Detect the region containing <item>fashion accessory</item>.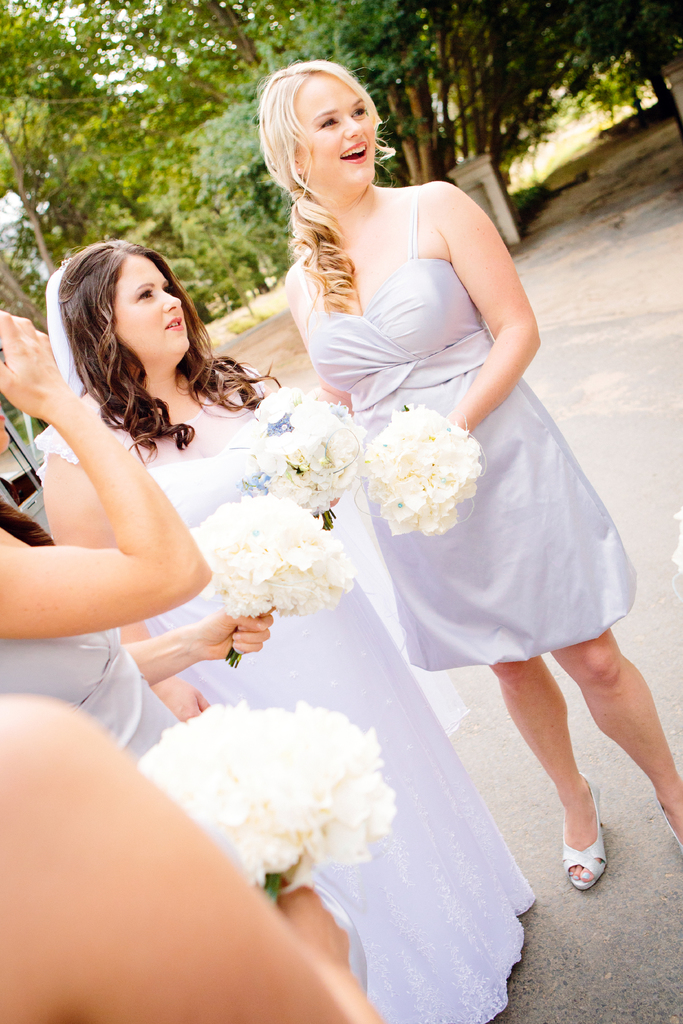
559, 771, 606, 892.
